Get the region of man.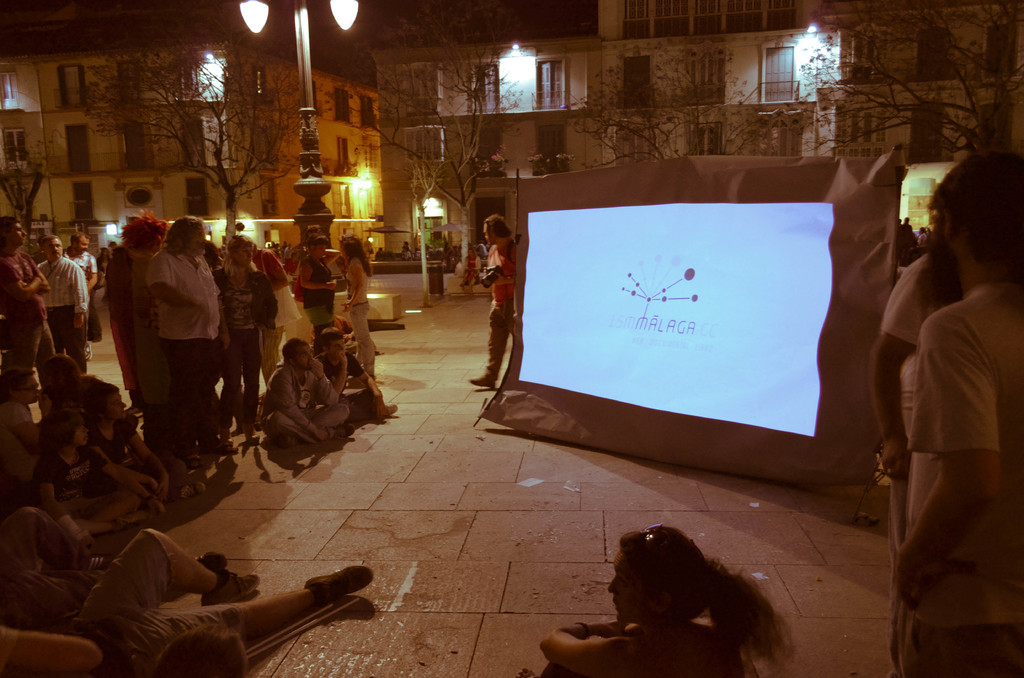
crop(468, 213, 517, 390).
